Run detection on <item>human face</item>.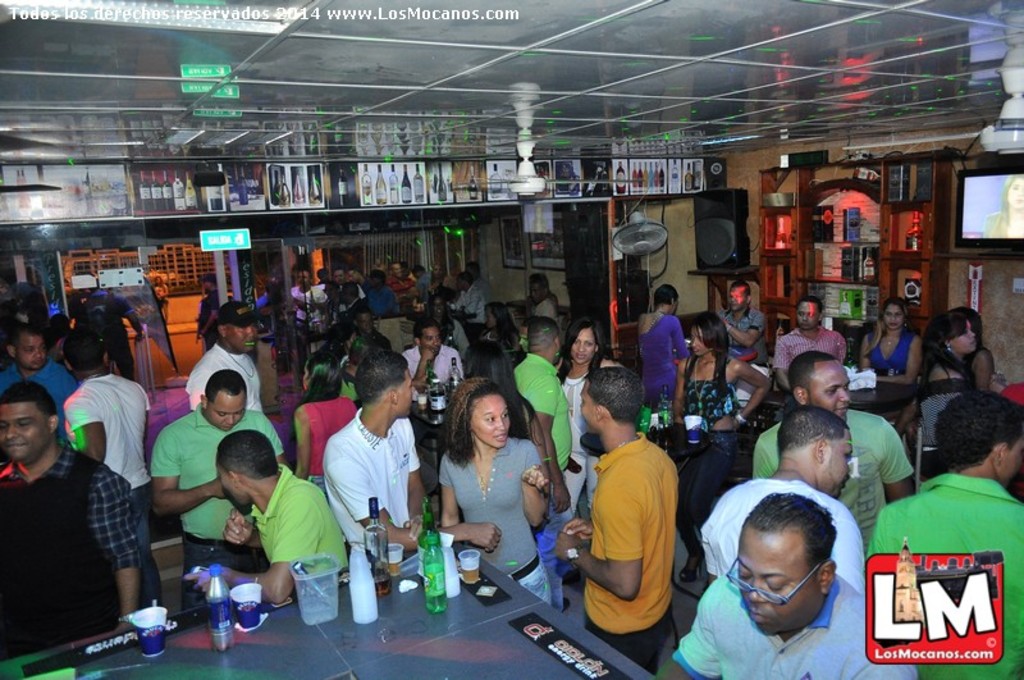
Result: 205/401/248/426.
